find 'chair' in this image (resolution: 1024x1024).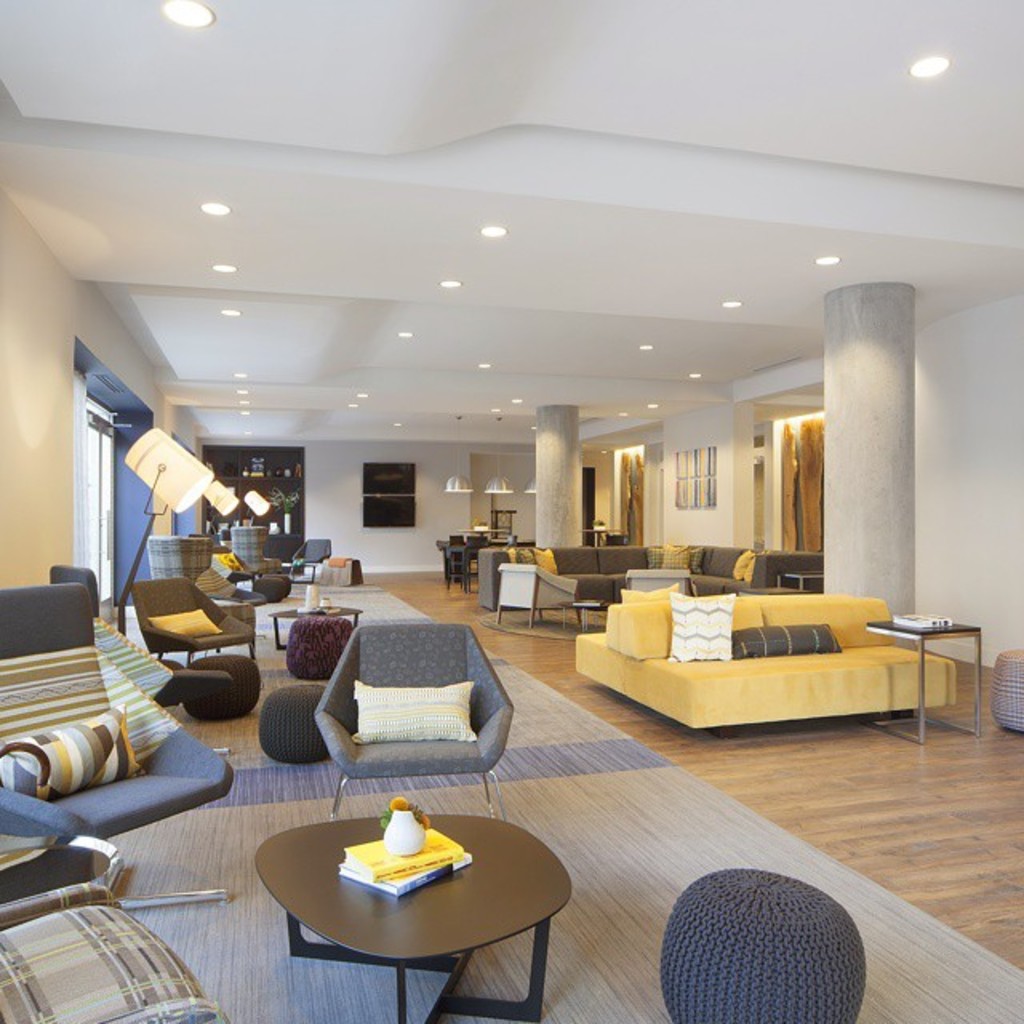
(left=133, top=571, right=256, bottom=667).
